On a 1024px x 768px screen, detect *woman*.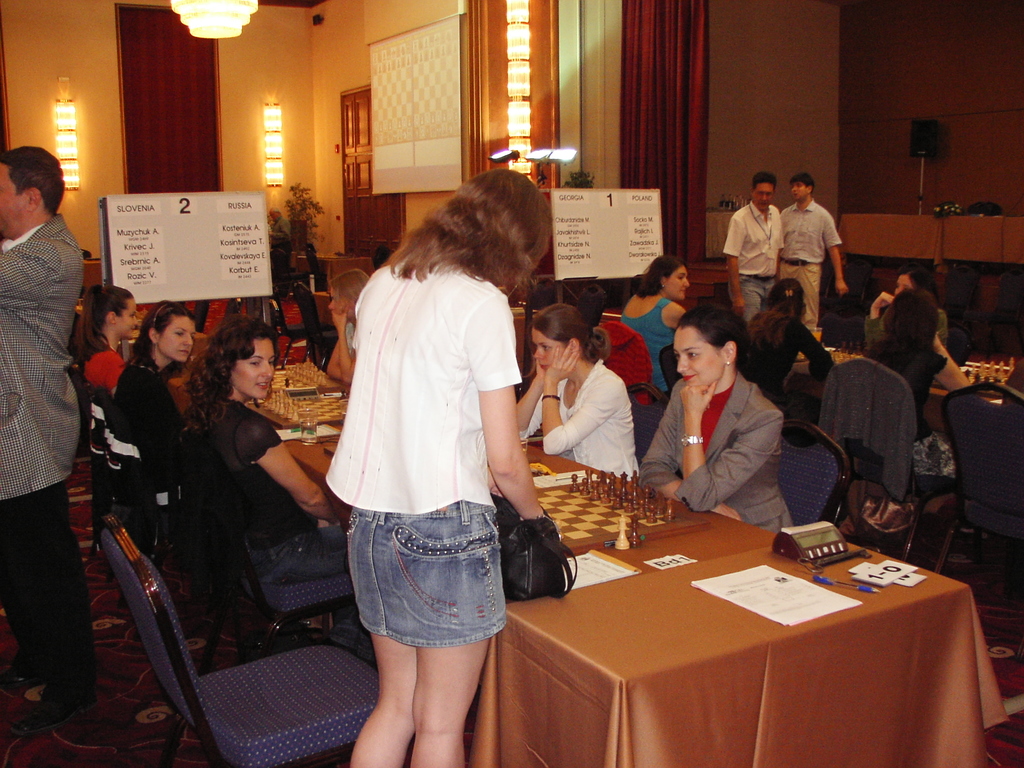
rect(641, 304, 794, 526).
